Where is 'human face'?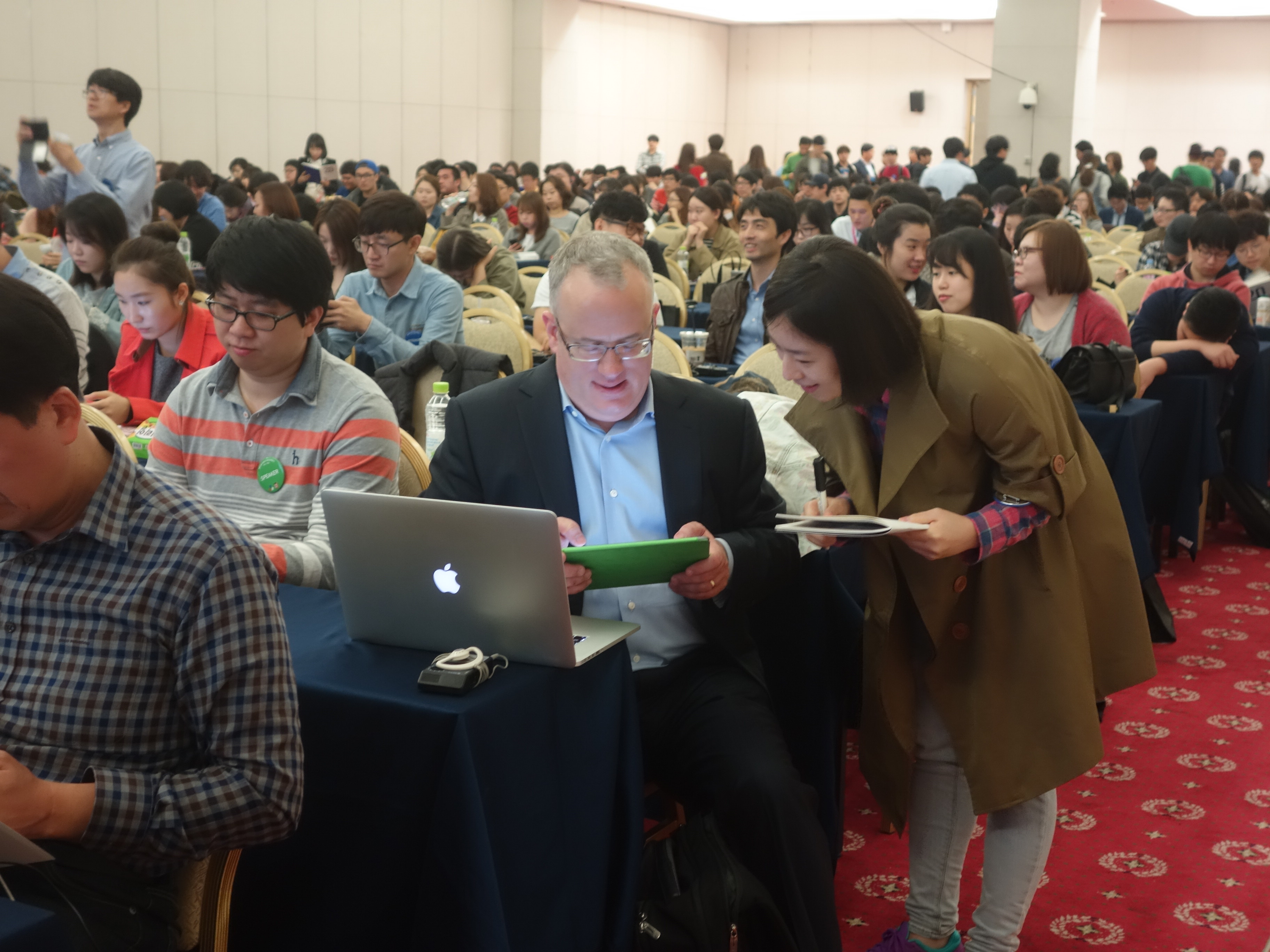
Rect(311, 78, 324, 100).
